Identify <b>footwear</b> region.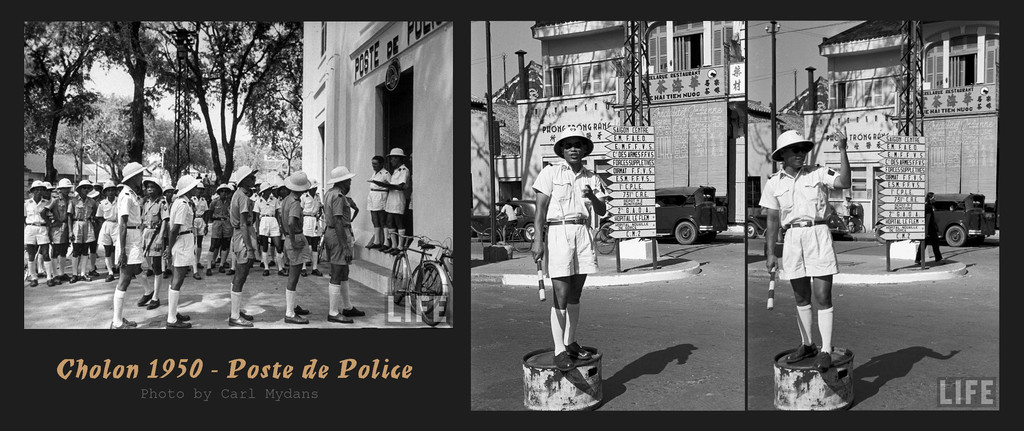
Region: BBox(285, 312, 308, 324).
